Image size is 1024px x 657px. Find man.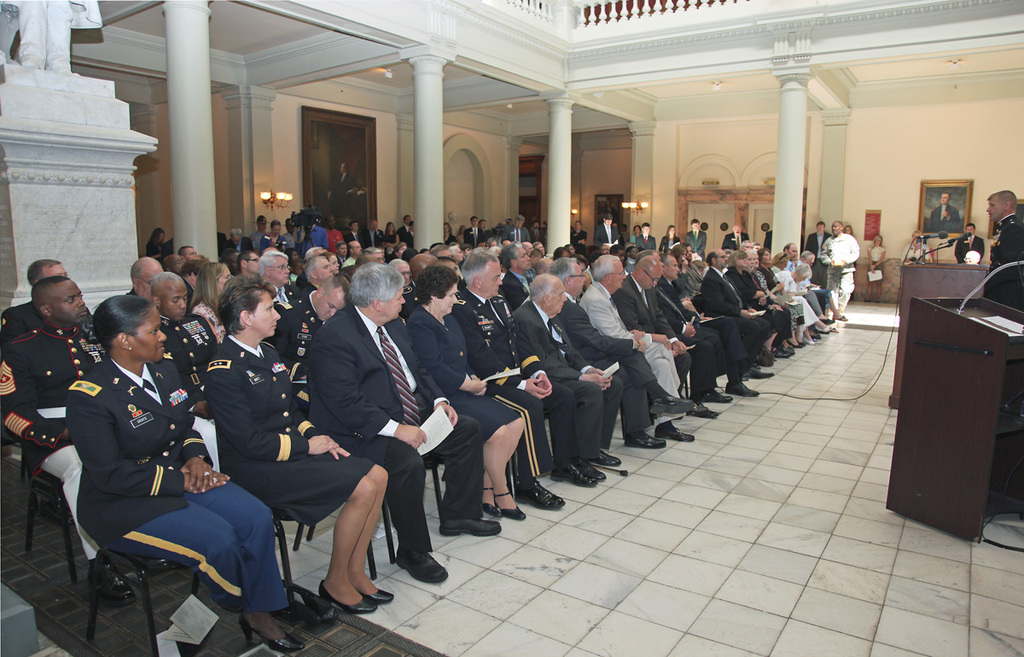
pyautogui.locateOnScreen(448, 245, 467, 282).
